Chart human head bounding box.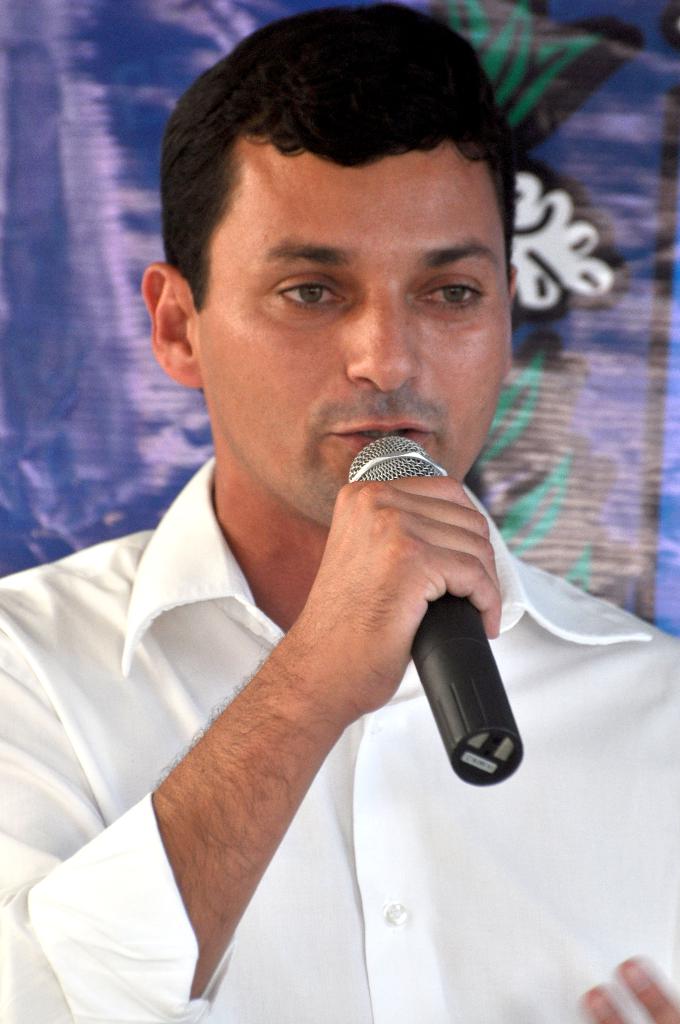
Charted: [left=137, top=31, right=546, bottom=589].
